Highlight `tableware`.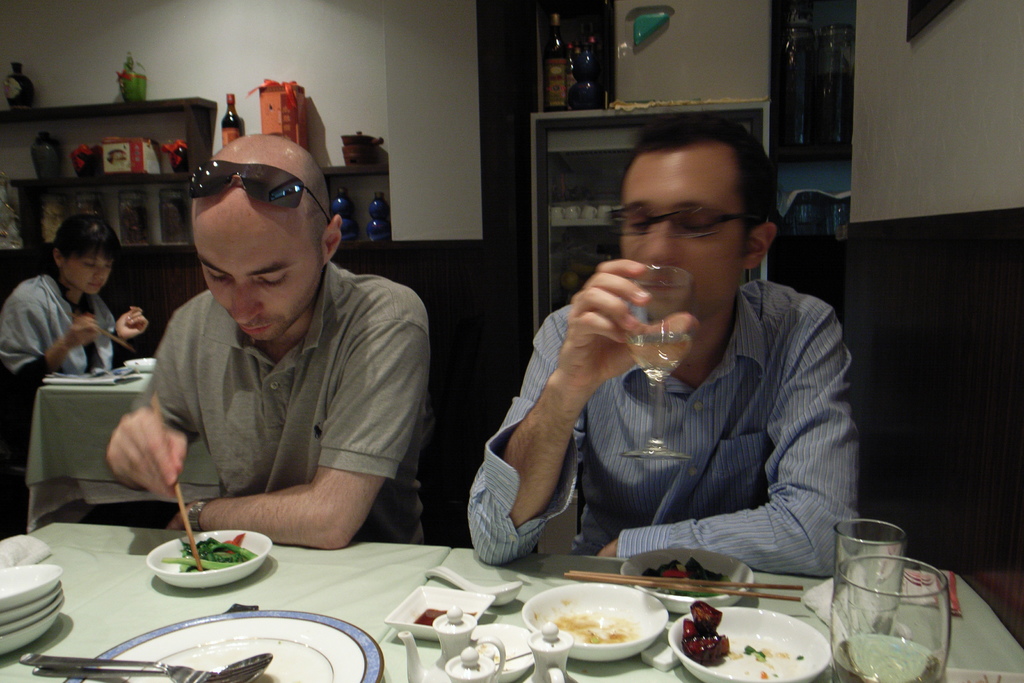
Highlighted region: left=601, top=206, right=611, bottom=221.
